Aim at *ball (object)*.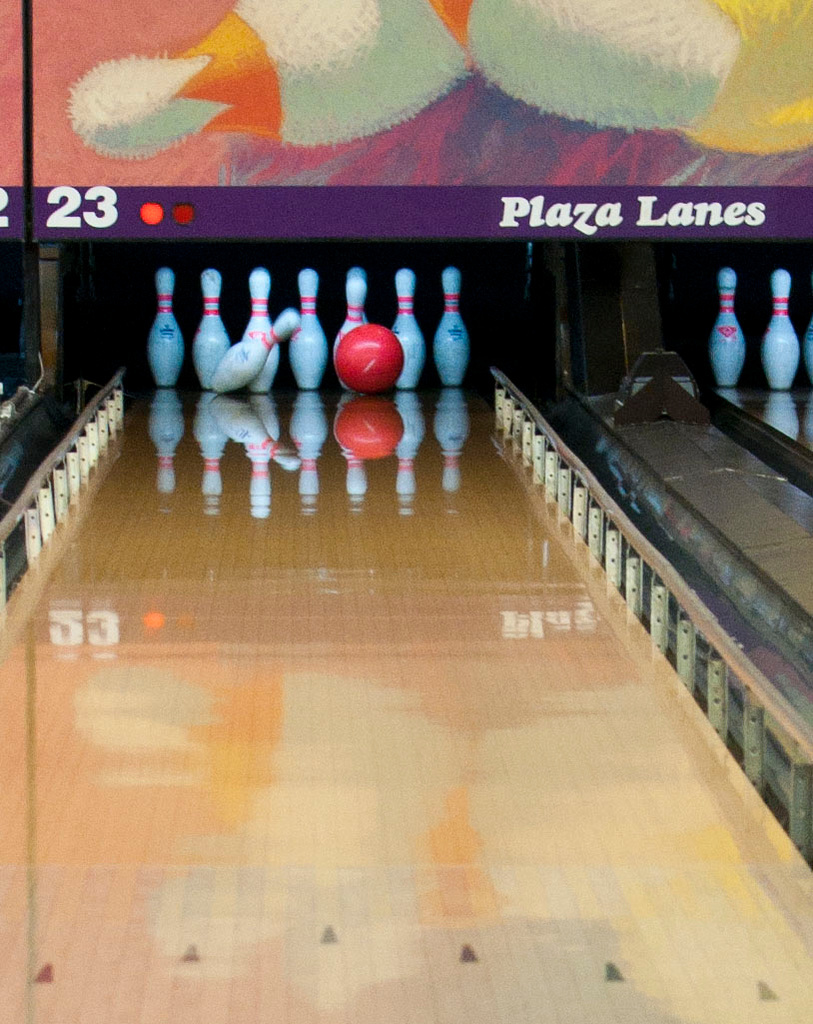
Aimed at [left=339, top=324, right=407, bottom=399].
